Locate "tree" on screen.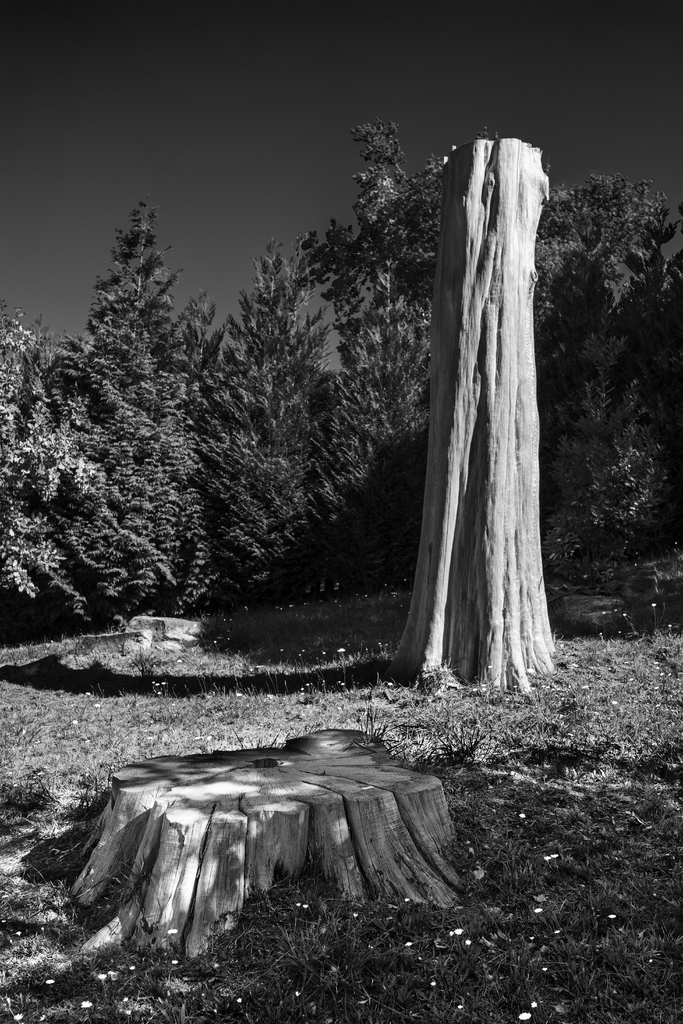
On screen at bbox(177, 234, 291, 614).
